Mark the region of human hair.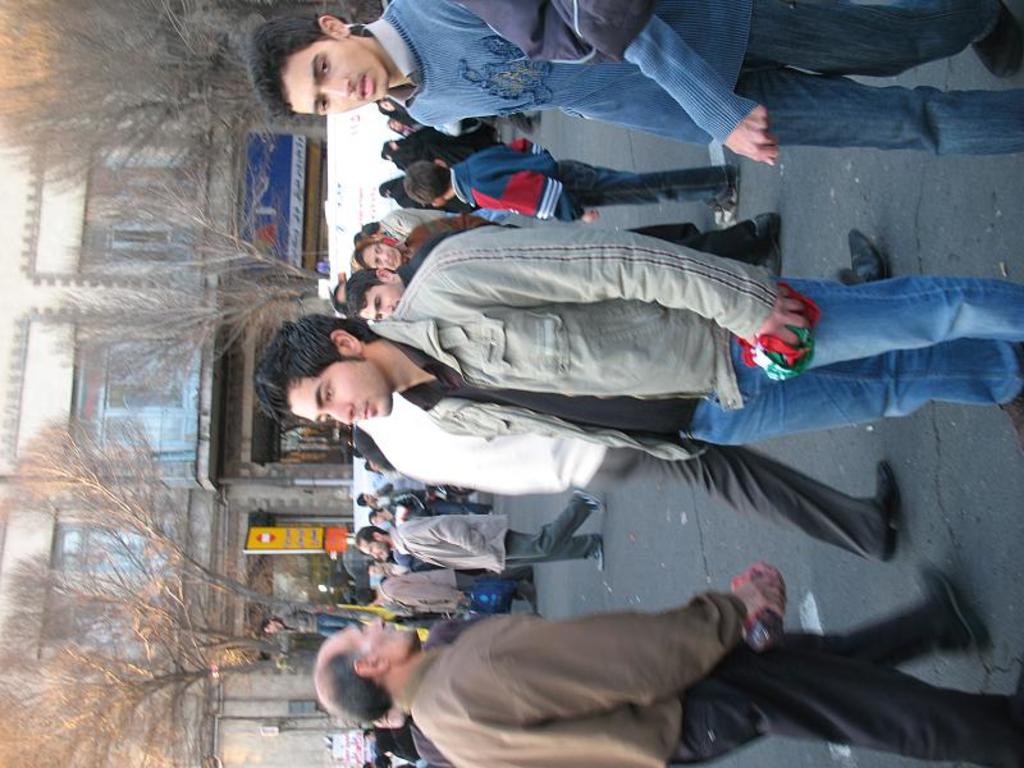
Region: BBox(330, 282, 347, 311).
